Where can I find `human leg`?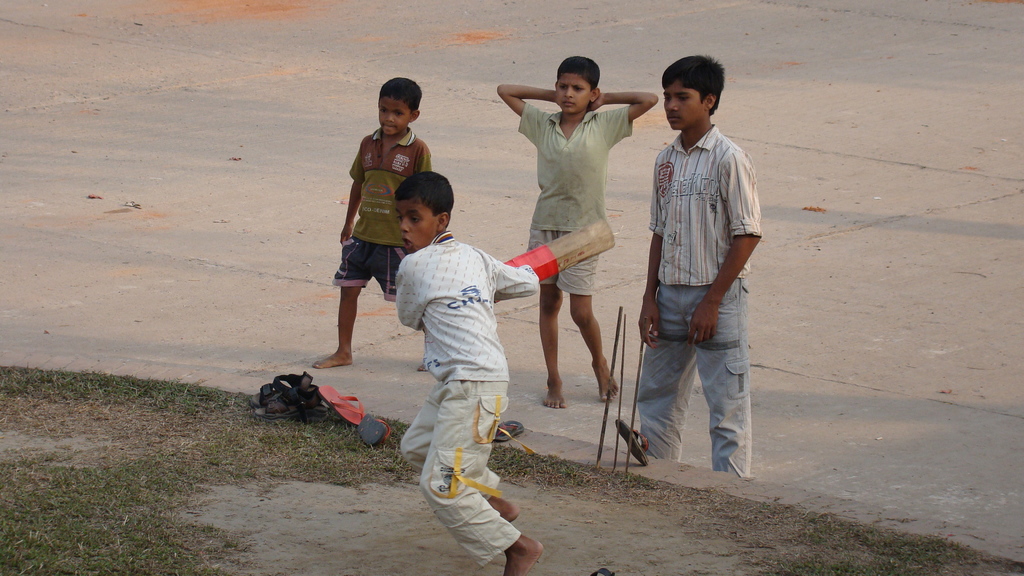
You can find it at [x1=307, y1=231, x2=374, y2=369].
